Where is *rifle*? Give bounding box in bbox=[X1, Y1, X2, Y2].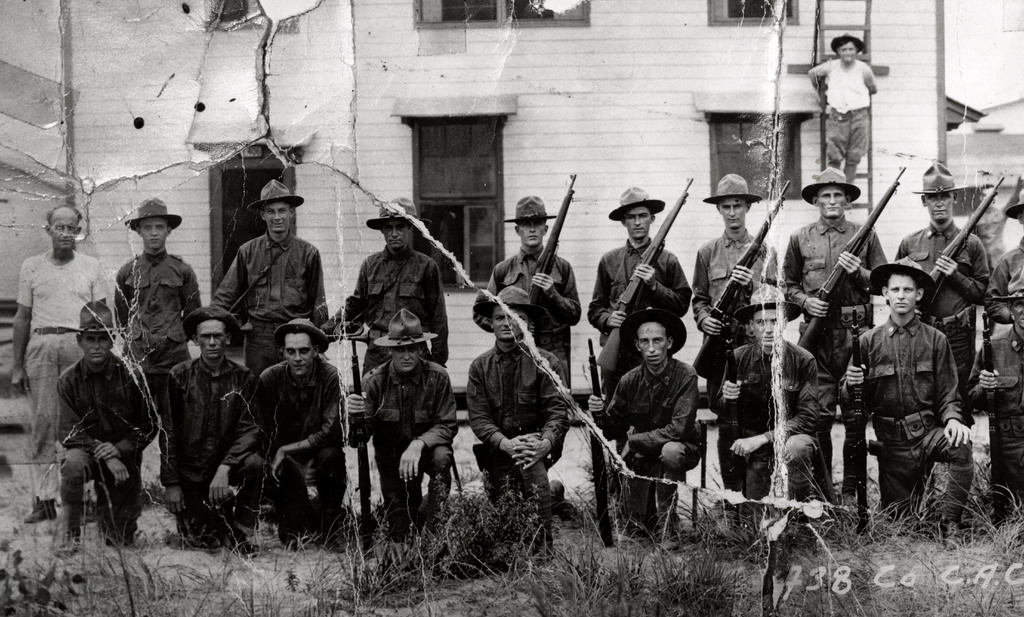
bbox=[348, 337, 387, 547].
